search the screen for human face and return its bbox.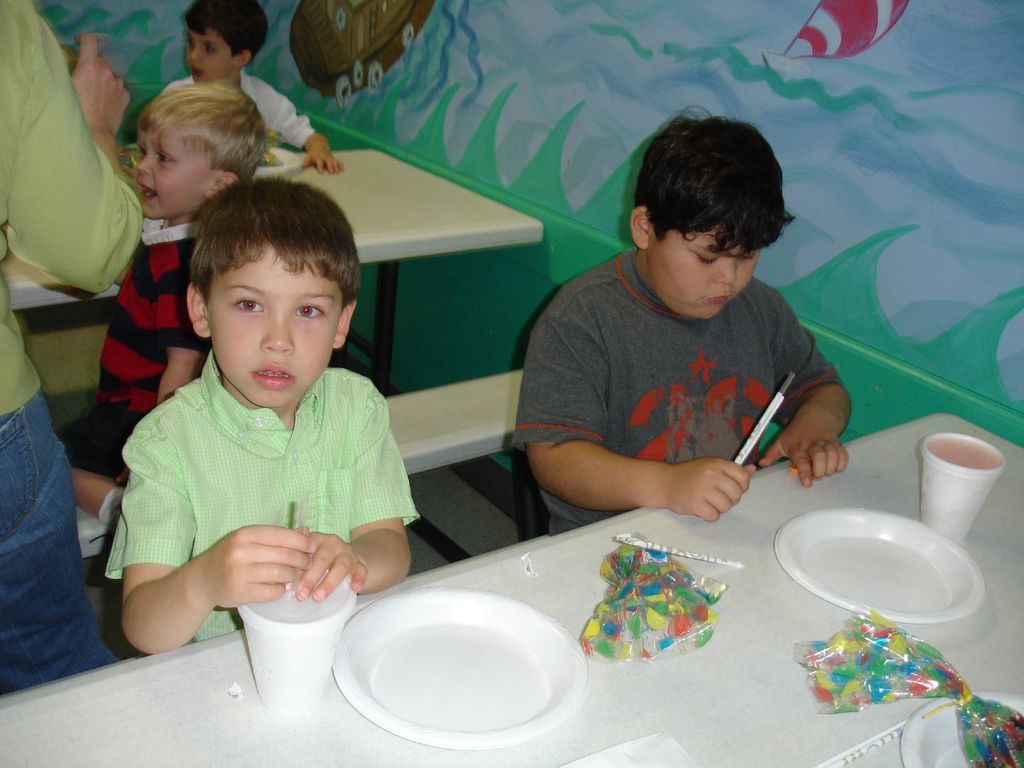
Found: l=184, t=15, r=236, b=87.
